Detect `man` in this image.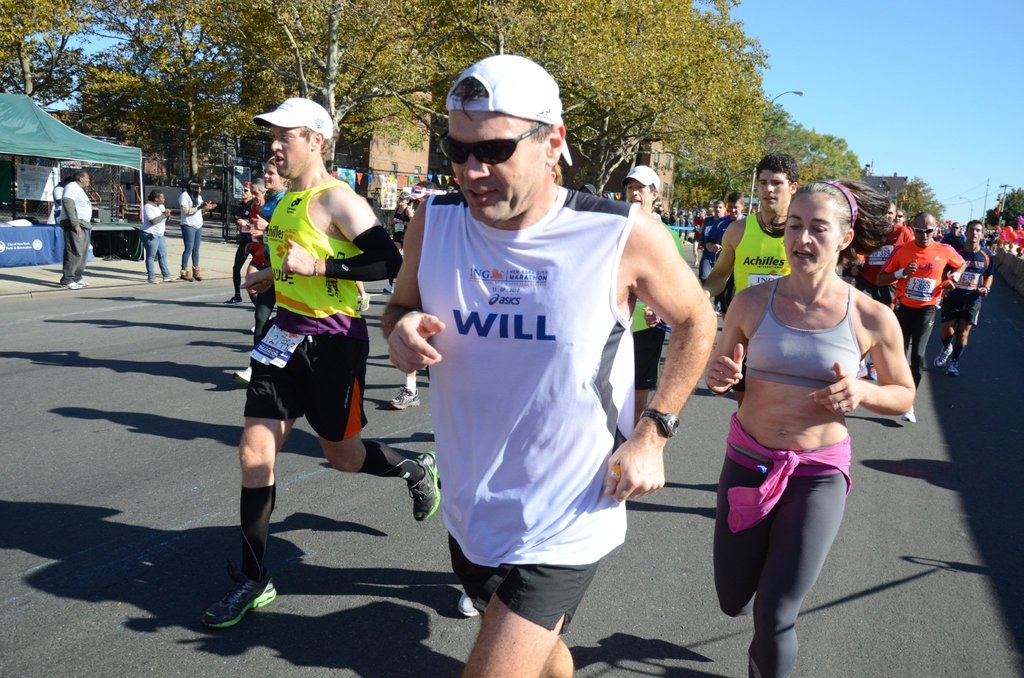
Detection: bbox=[924, 226, 993, 377].
